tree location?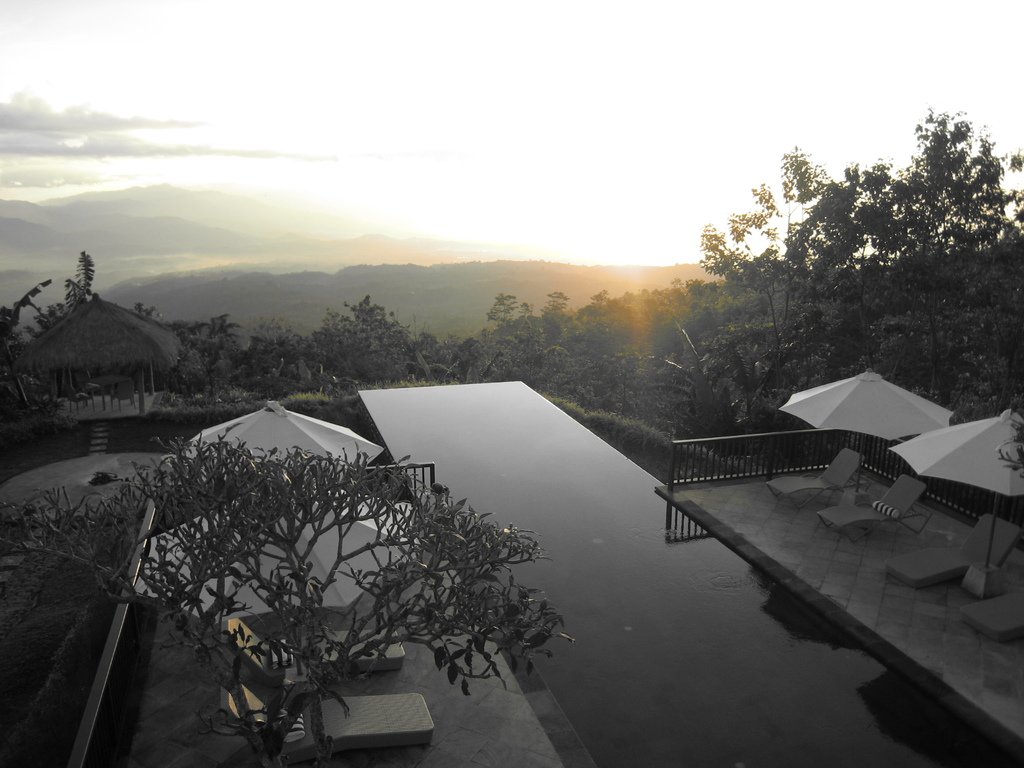
(227,319,371,393)
